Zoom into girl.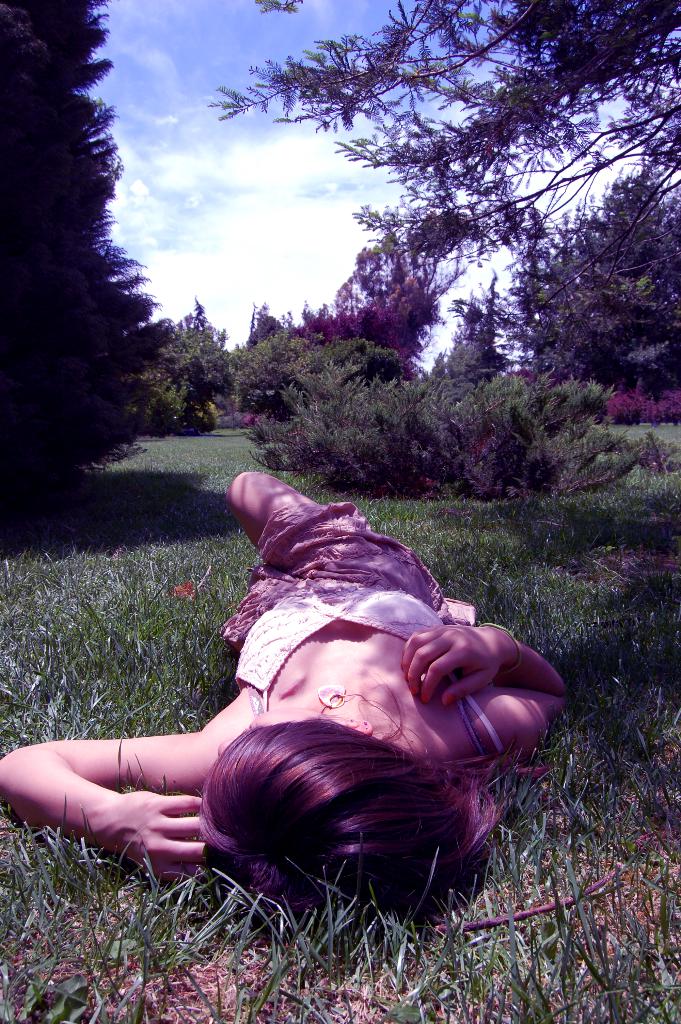
Zoom target: (0, 471, 575, 927).
